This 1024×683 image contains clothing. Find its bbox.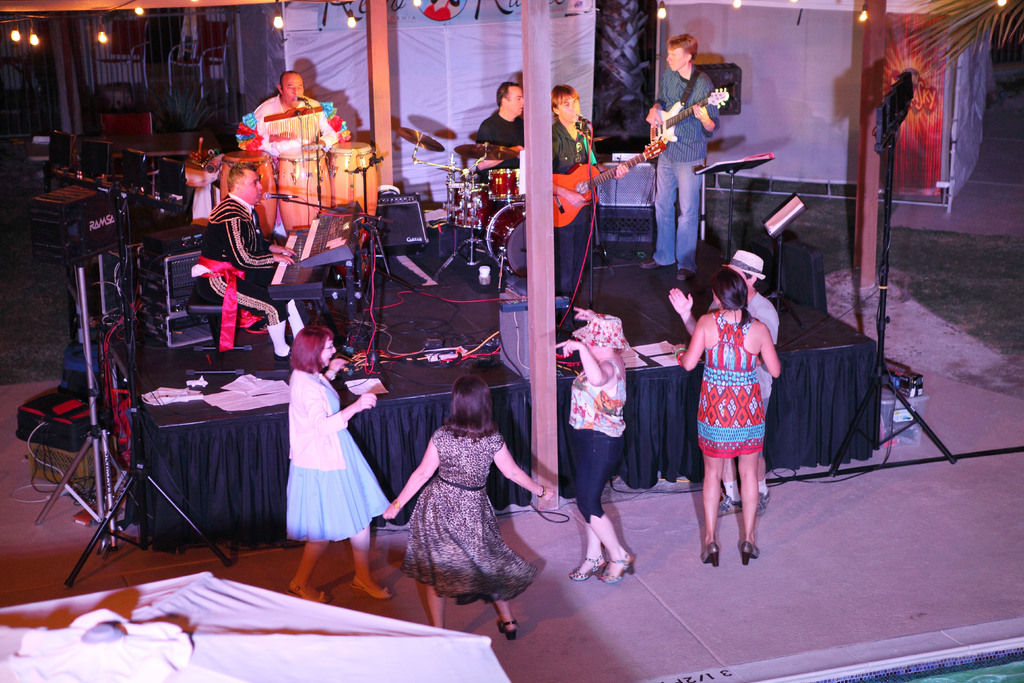
568 361 627 523.
